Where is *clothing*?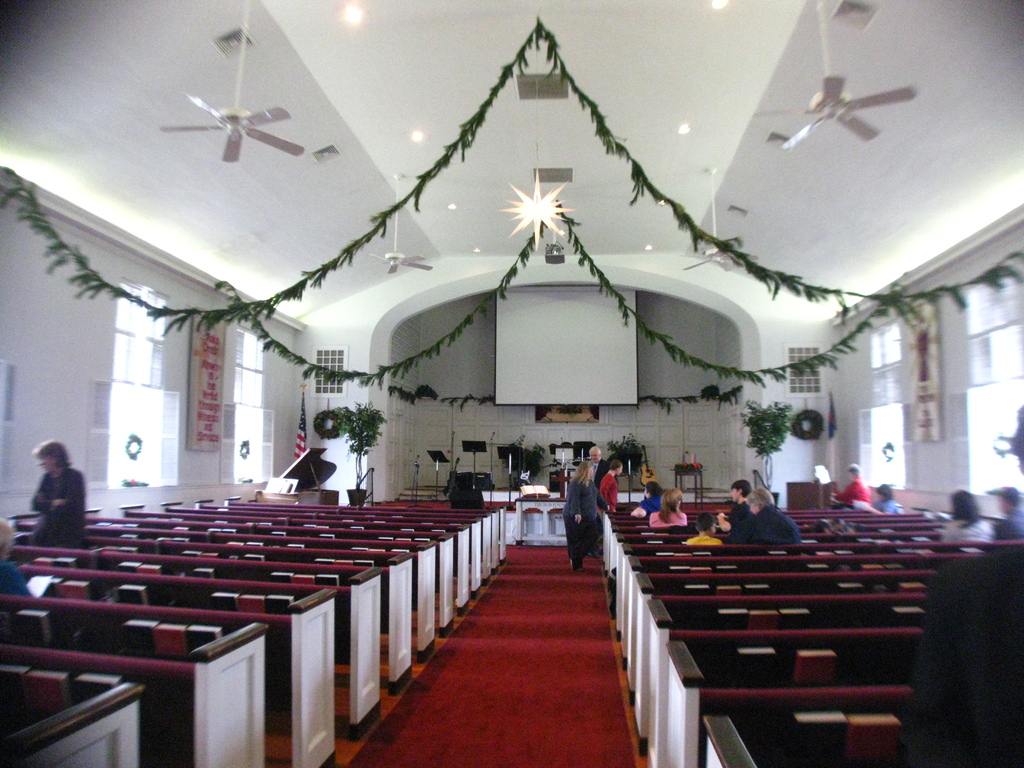
locate(649, 505, 685, 521).
